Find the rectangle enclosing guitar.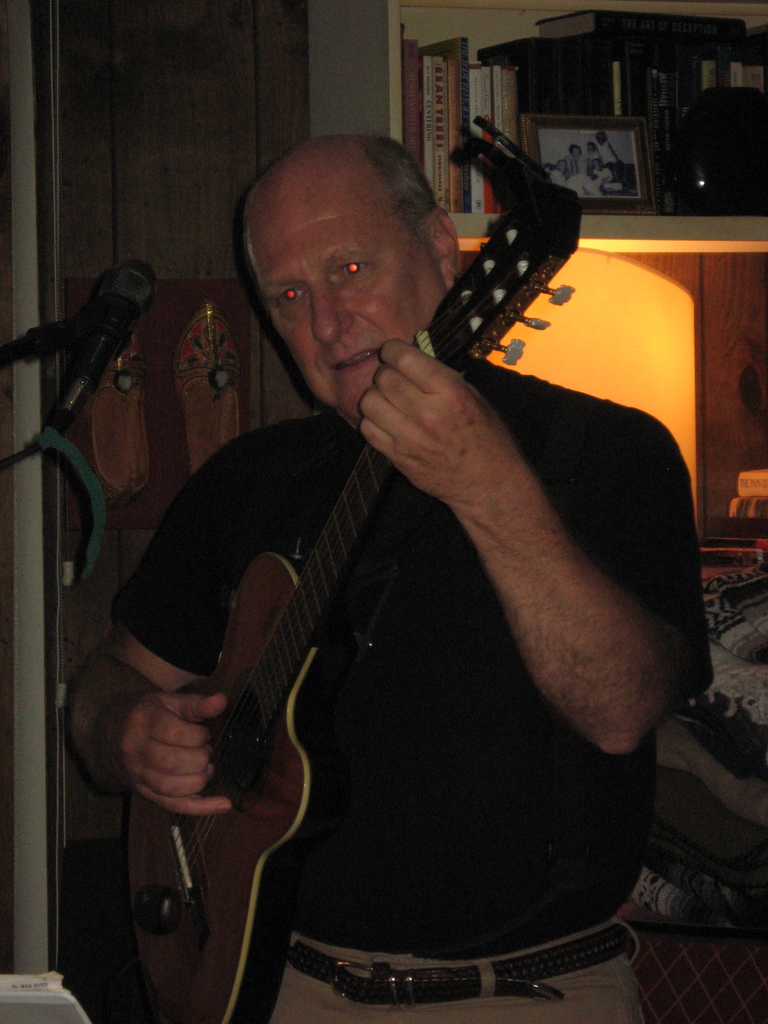
[x1=74, y1=273, x2=648, y2=968].
